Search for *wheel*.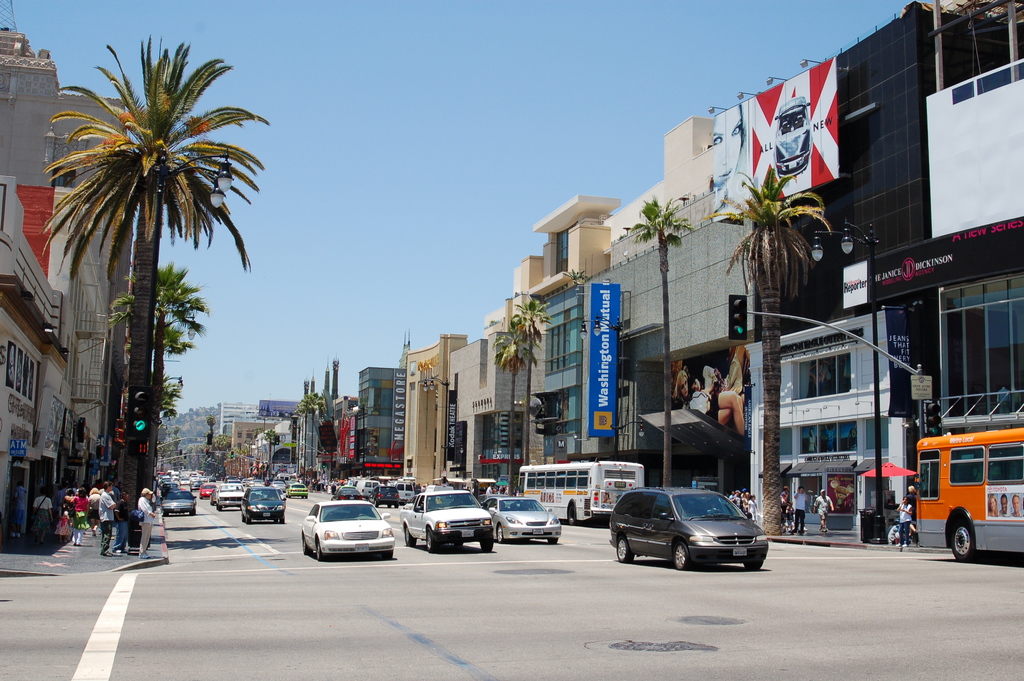
Found at 301 539 314 555.
